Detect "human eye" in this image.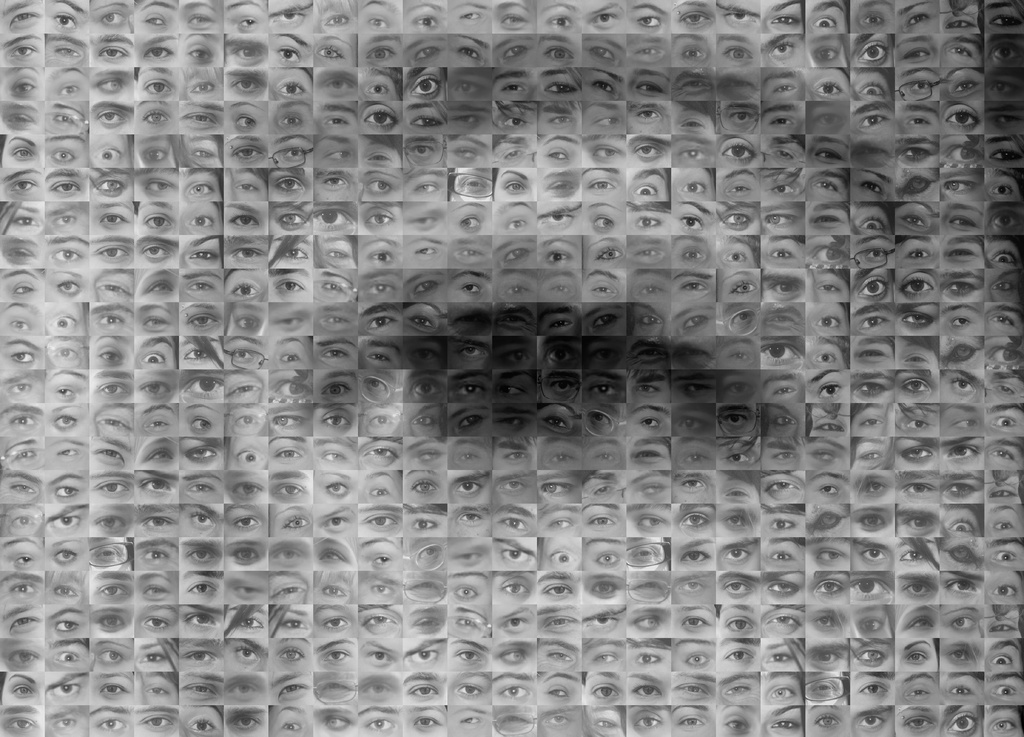
Detection: BBox(992, 517, 1014, 532).
